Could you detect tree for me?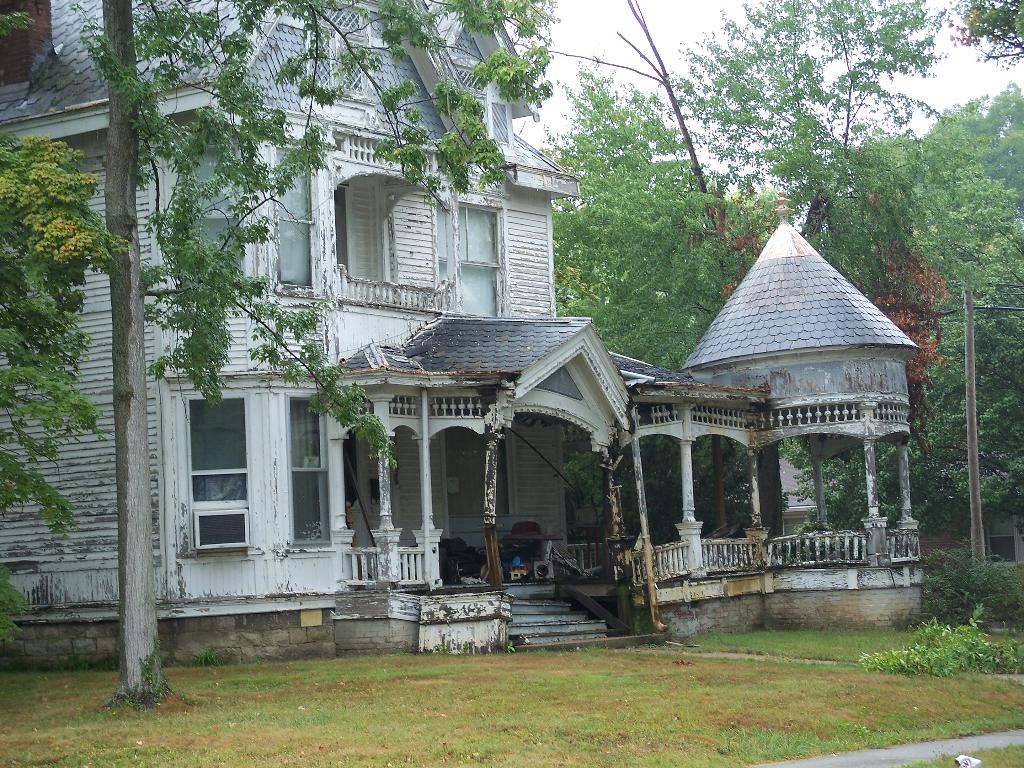
Detection result: [0, 0, 564, 700].
